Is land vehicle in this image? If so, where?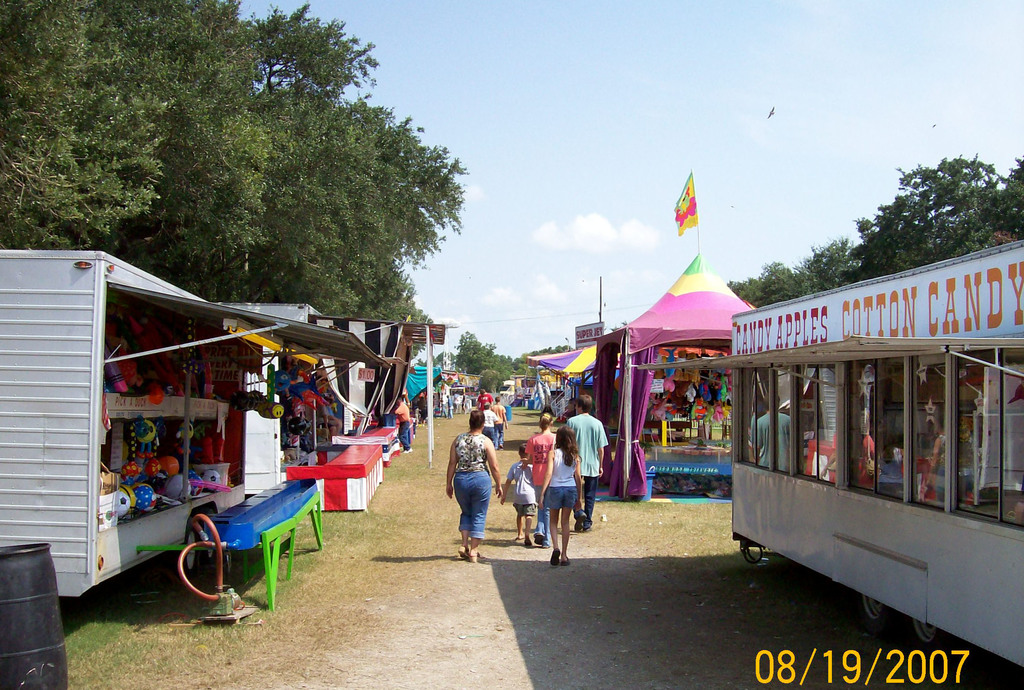
Yes, at BBox(0, 256, 390, 598).
